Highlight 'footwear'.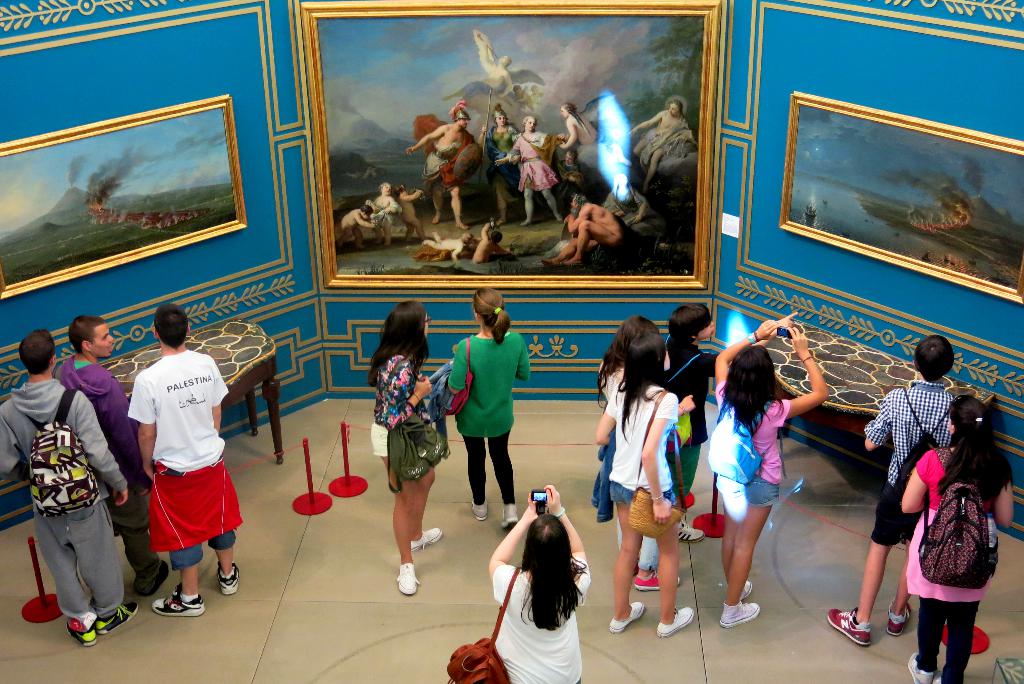
Highlighted region: region(467, 499, 488, 520).
